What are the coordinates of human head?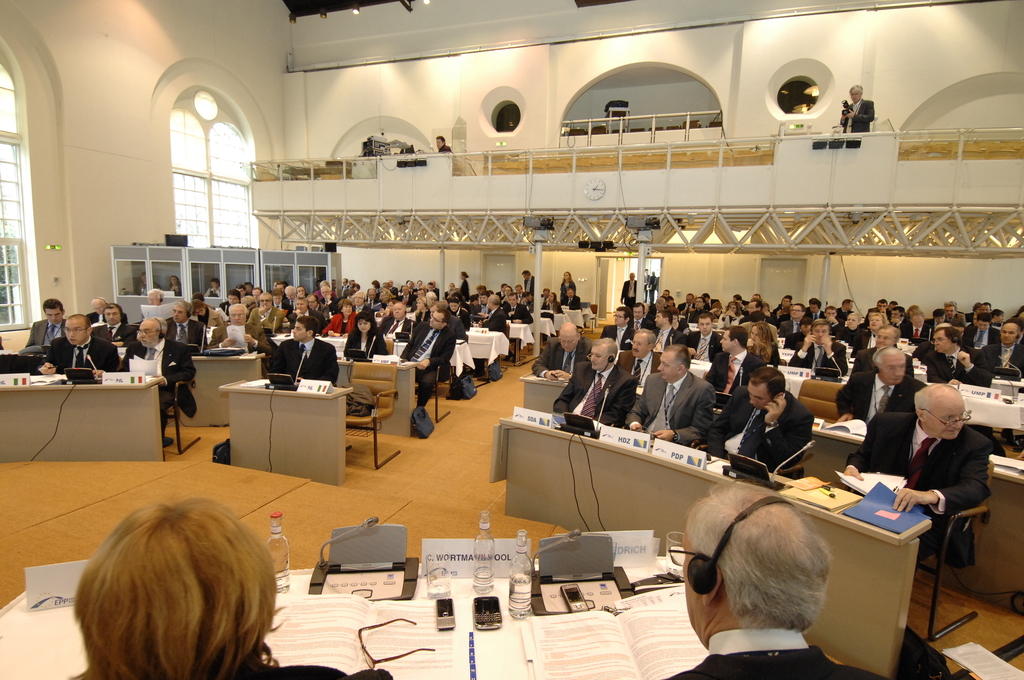
[37,500,301,679].
